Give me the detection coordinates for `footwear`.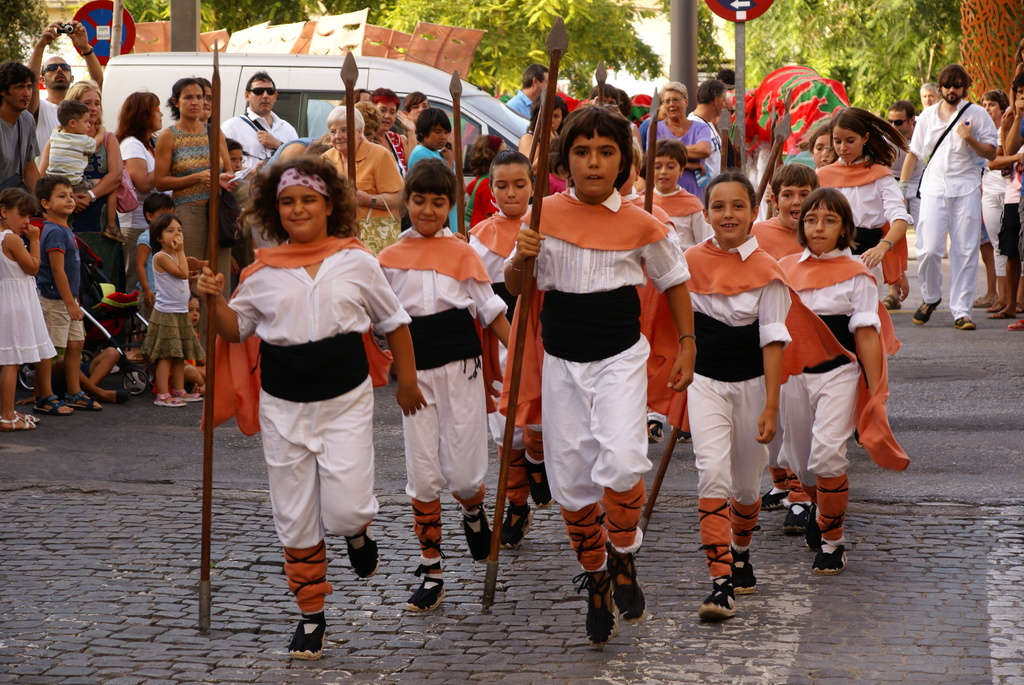
bbox=[673, 423, 692, 445].
